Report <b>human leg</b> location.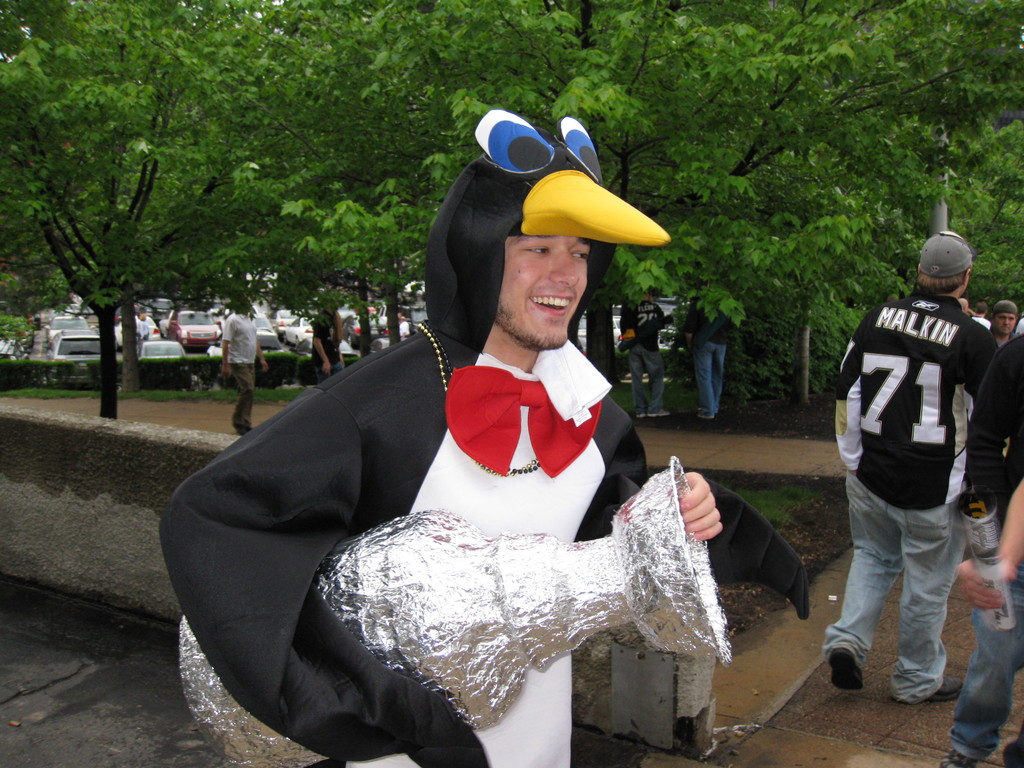
Report: [909,503,977,707].
